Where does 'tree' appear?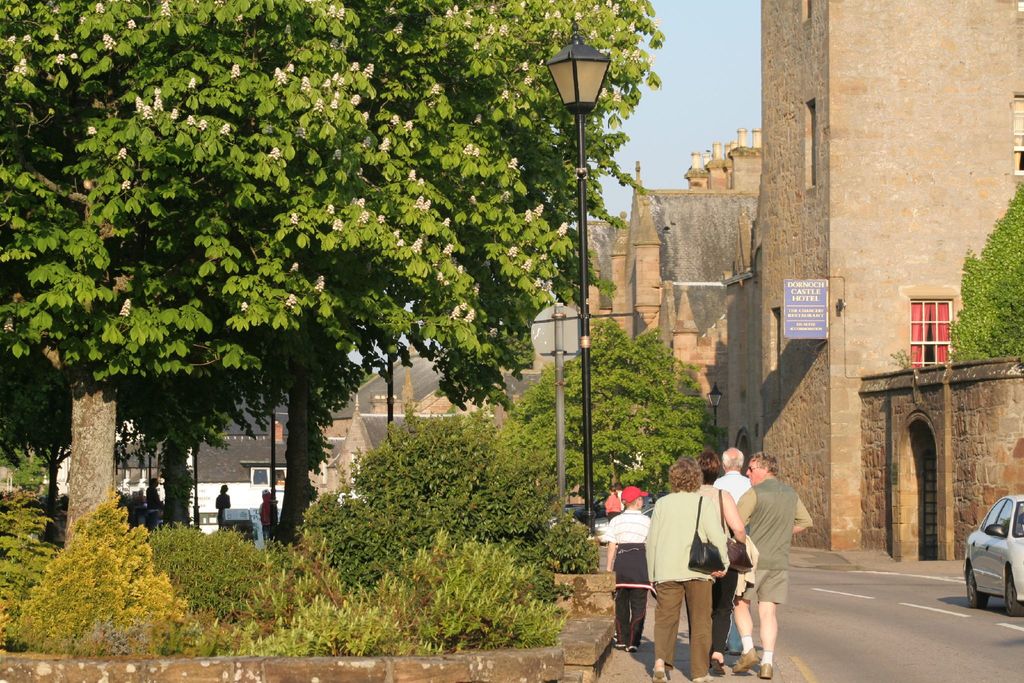
Appears at {"x1": 0, "y1": 490, "x2": 203, "y2": 651}.
